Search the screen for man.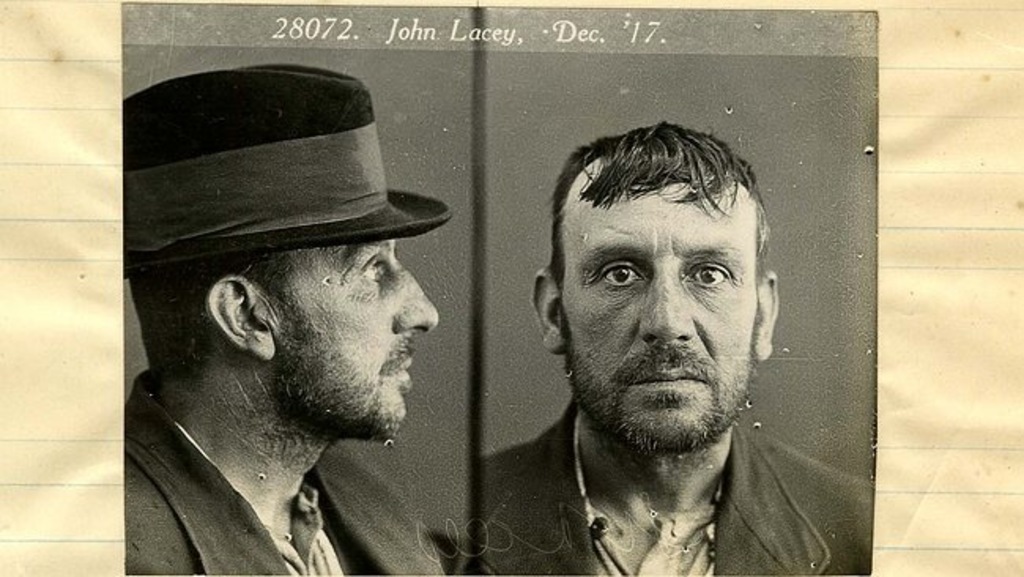
Found at {"left": 422, "top": 121, "right": 893, "bottom": 572}.
